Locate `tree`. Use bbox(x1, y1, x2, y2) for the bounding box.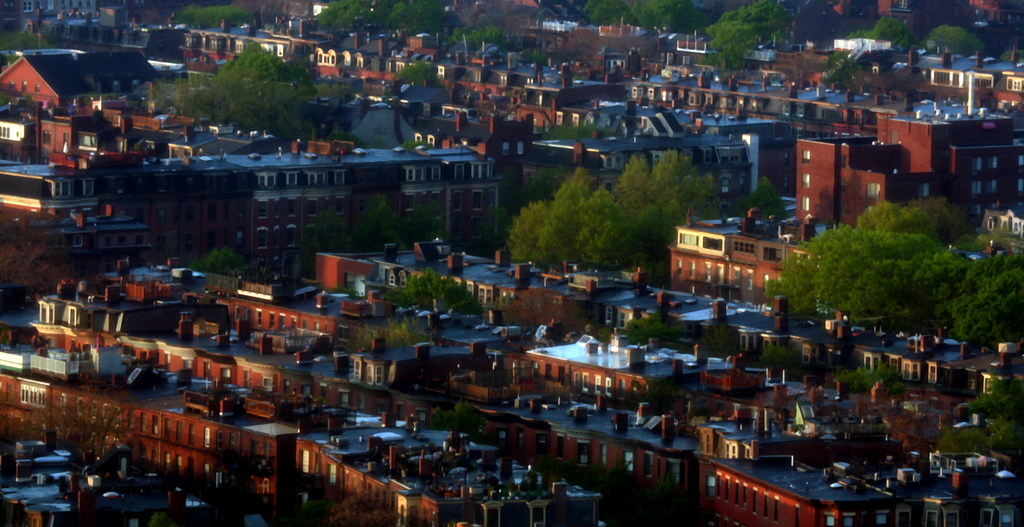
bbox(623, 302, 686, 352).
